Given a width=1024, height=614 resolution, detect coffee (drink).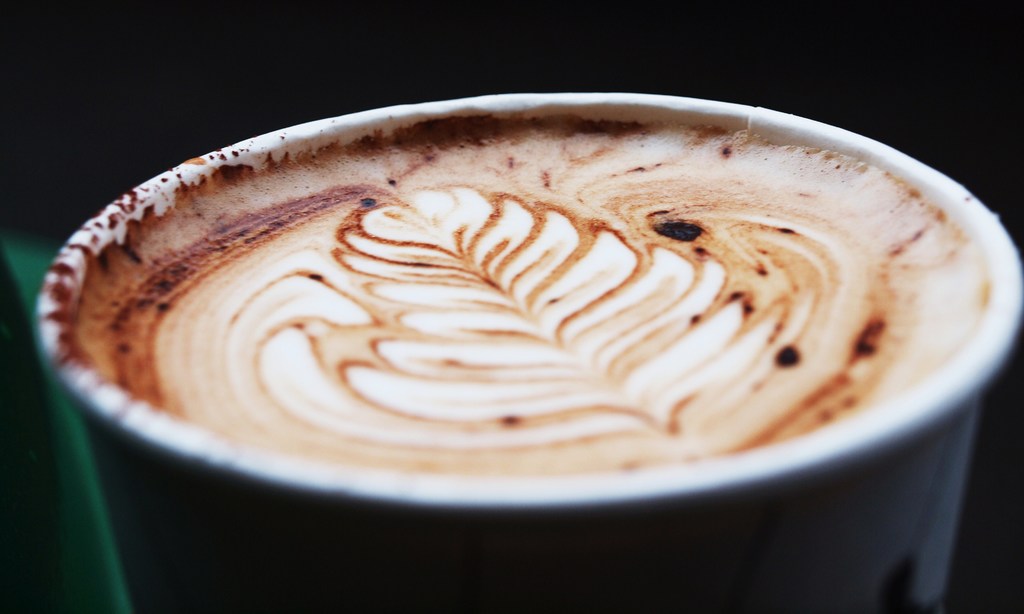
(left=34, top=86, right=1023, bottom=586).
